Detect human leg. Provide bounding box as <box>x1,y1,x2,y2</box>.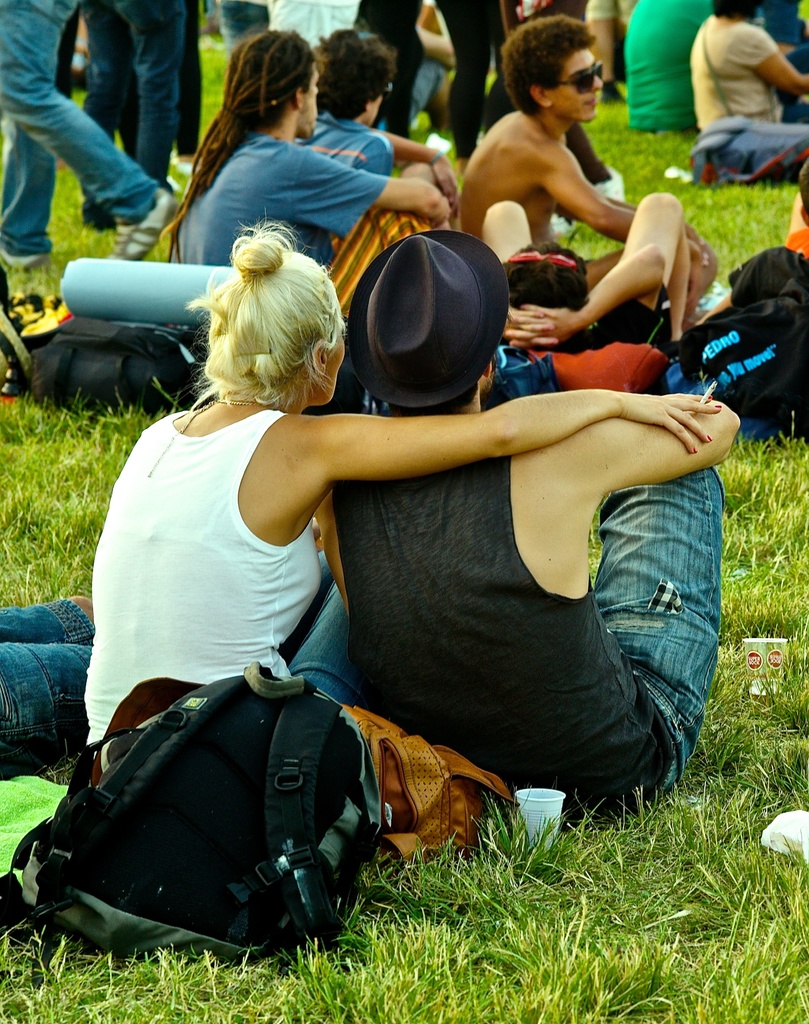
<box>623,190,692,281</box>.
